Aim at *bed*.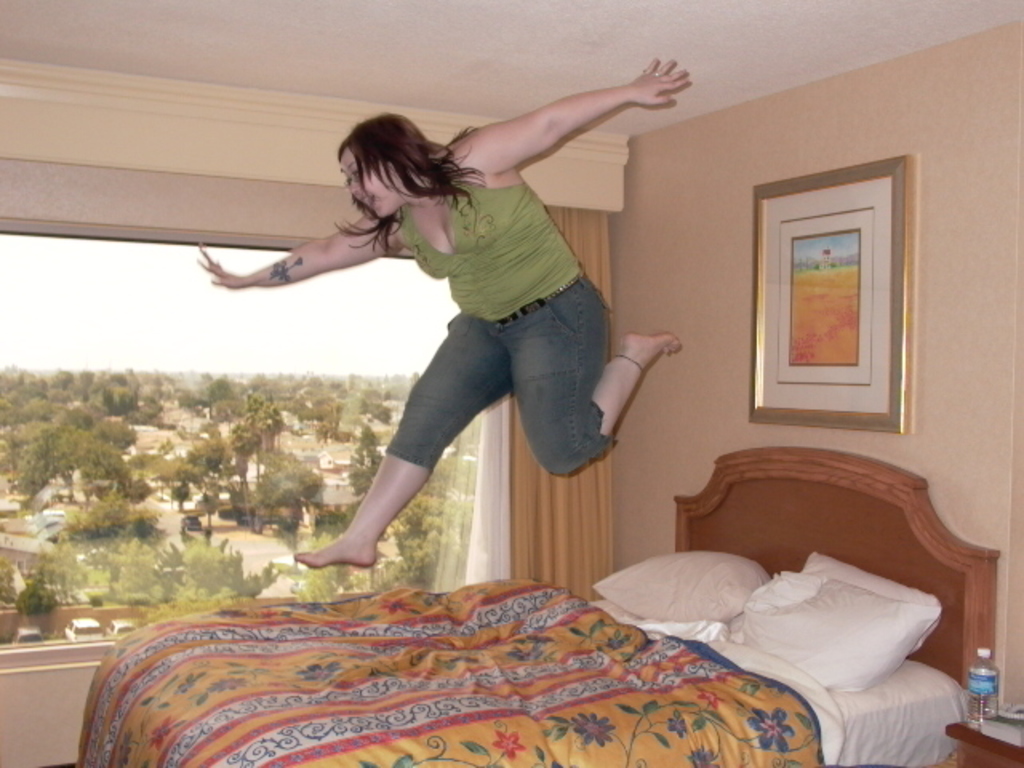
Aimed at 83:446:1000:766.
